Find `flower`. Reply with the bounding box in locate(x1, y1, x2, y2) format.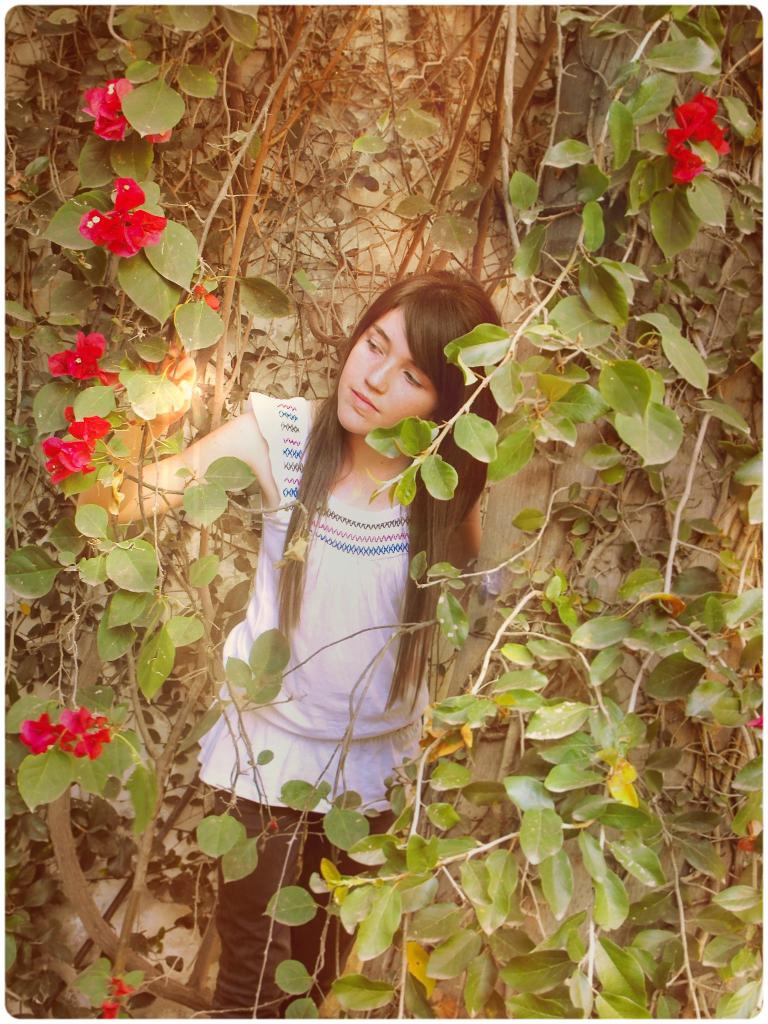
locate(48, 330, 124, 386).
